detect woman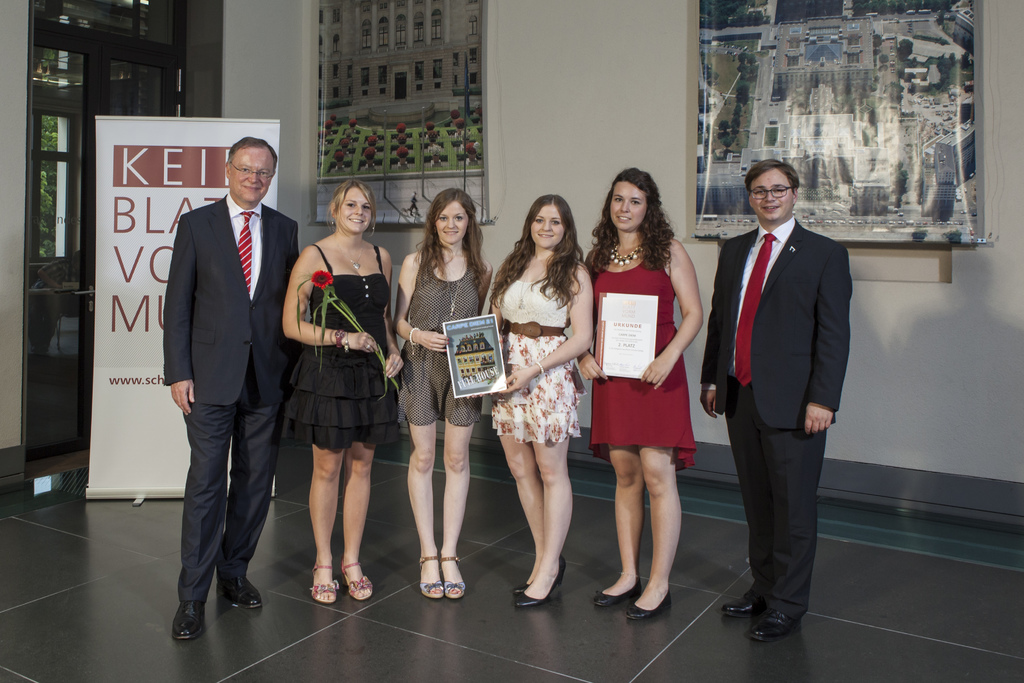
Rect(273, 194, 395, 602)
